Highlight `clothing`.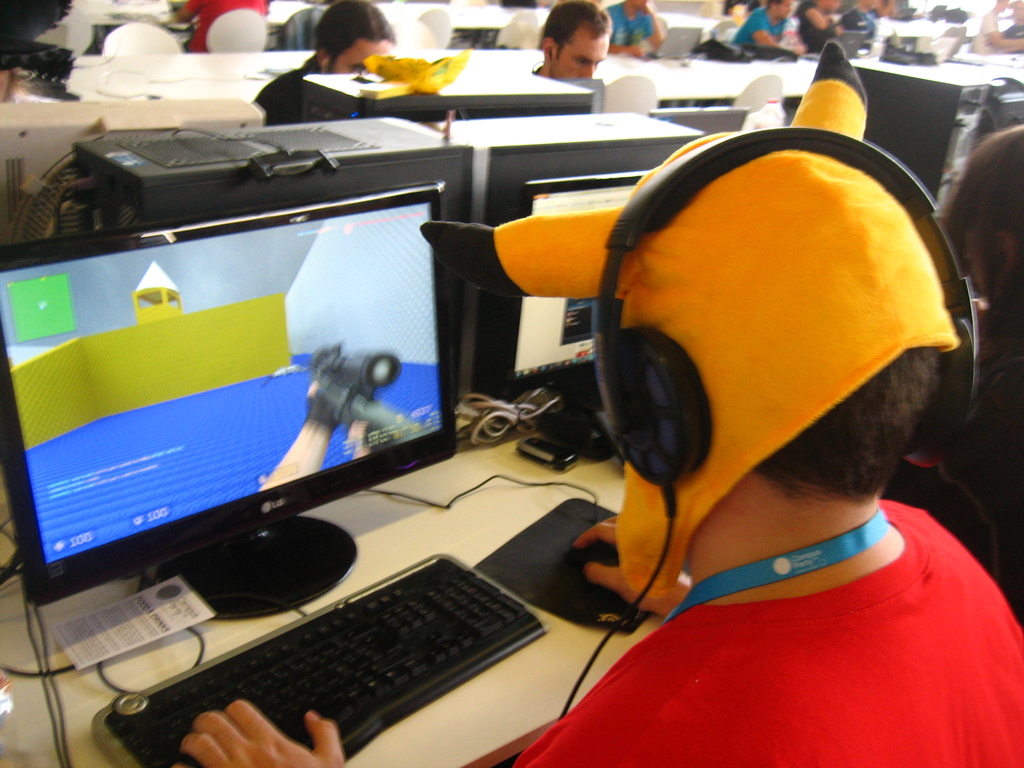
Highlighted region: {"left": 732, "top": 0, "right": 784, "bottom": 45}.
